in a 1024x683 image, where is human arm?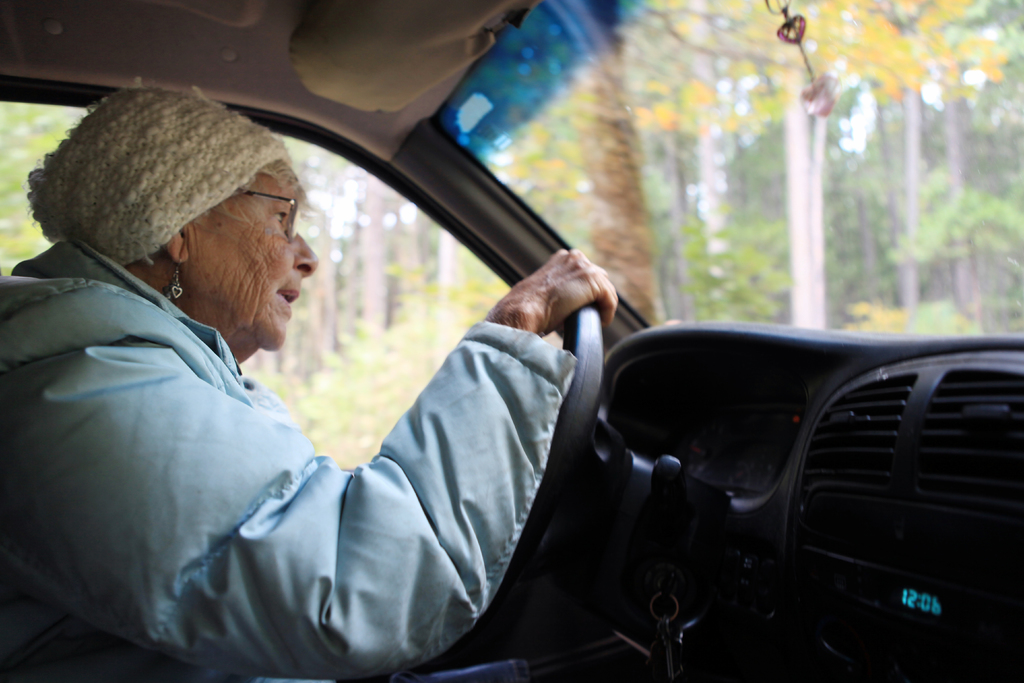
bbox=(66, 302, 508, 670).
